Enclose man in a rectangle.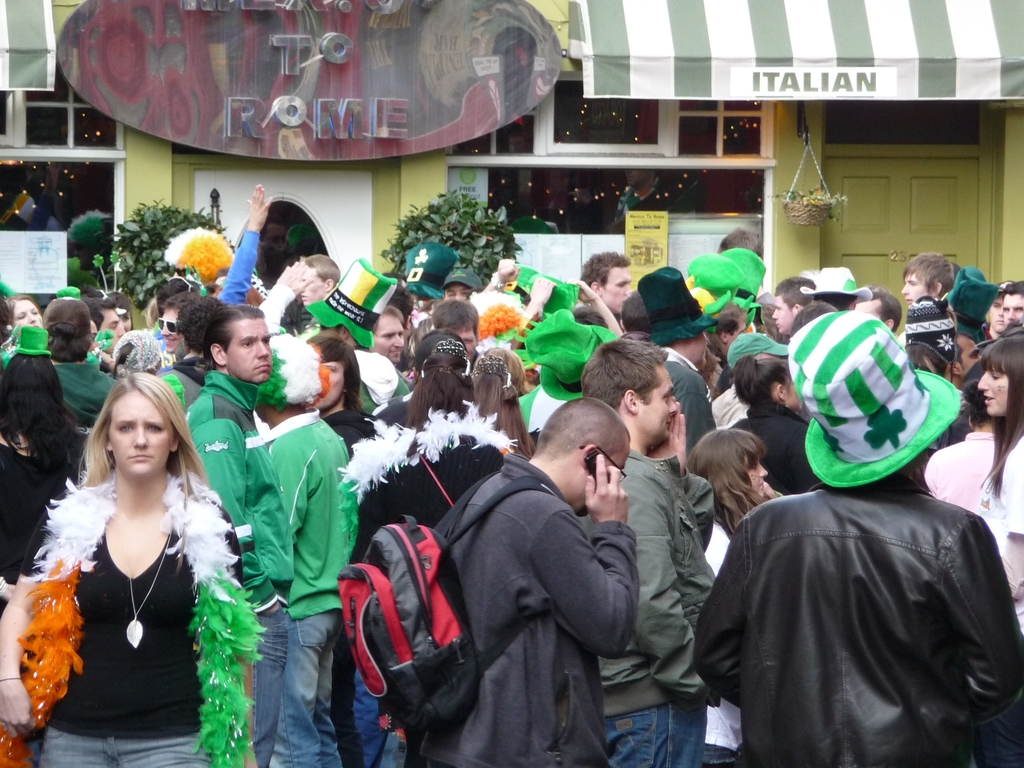
locate(717, 234, 799, 377).
